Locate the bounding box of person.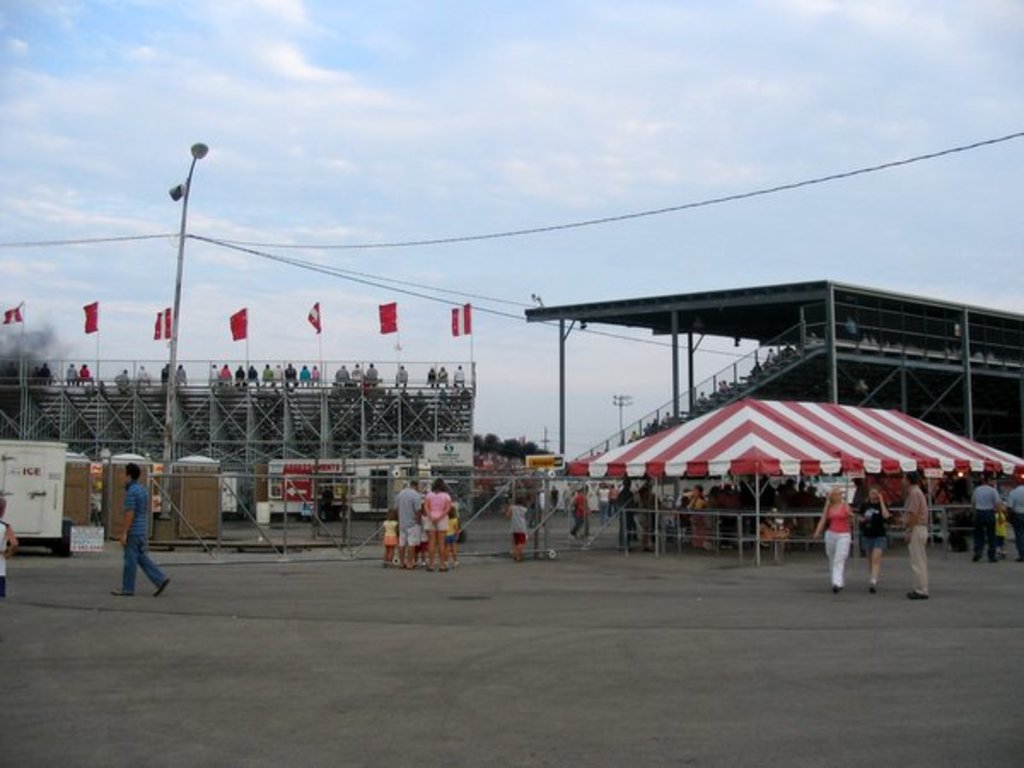
Bounding box: {"left": 26, "top": 364, "right": 34, "bottom": 379}.
